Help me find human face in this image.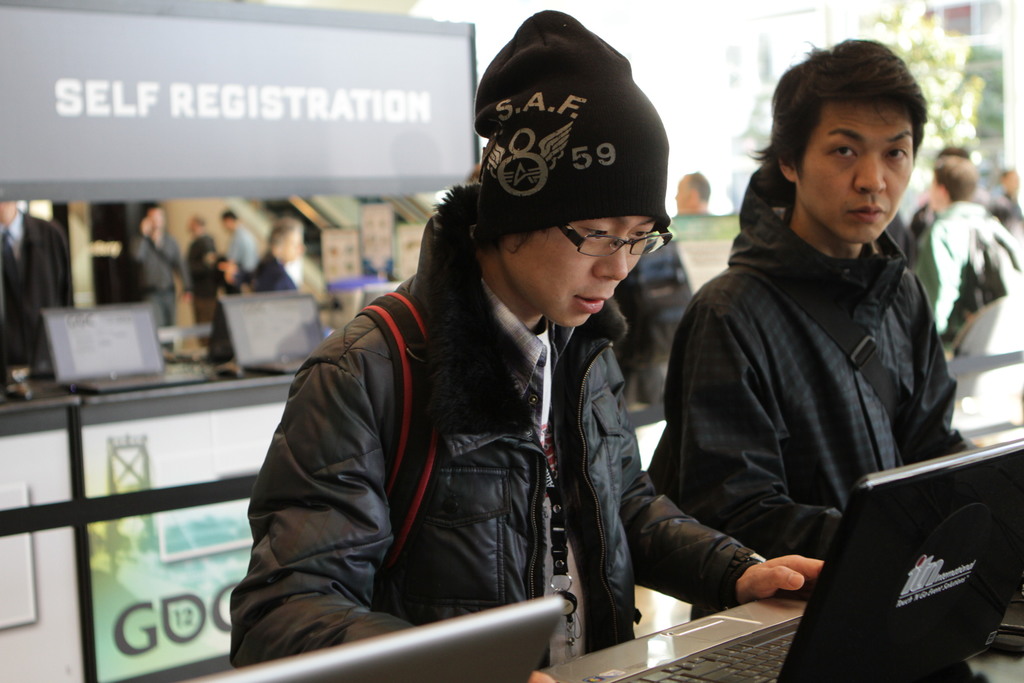
Found it: <region>145, 208, 164, 236</region>.
